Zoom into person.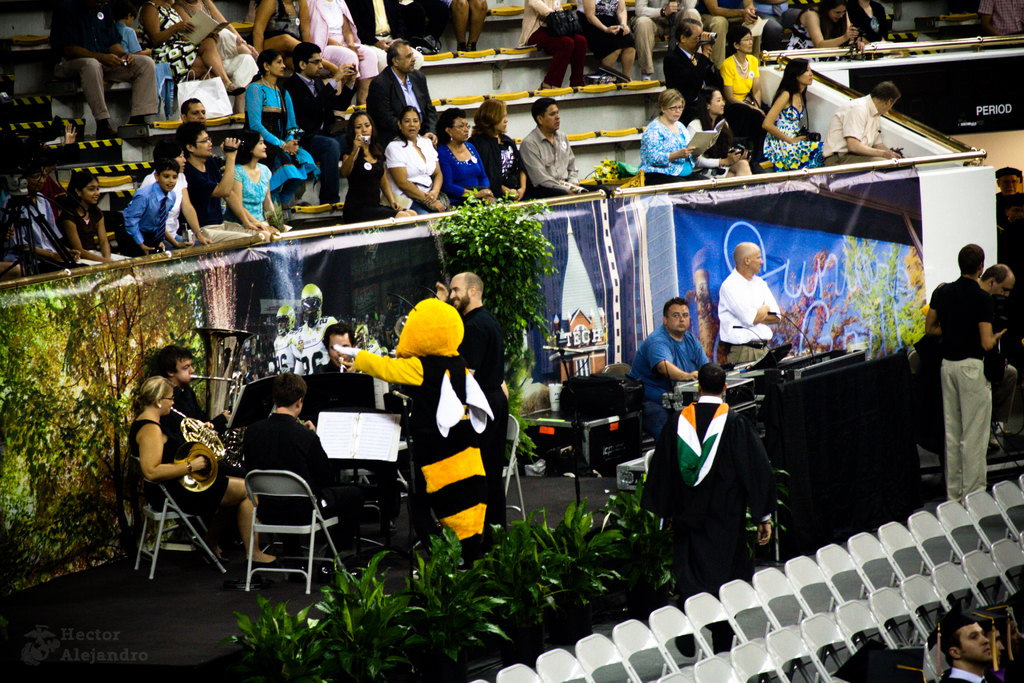
Zoom target: (715, 238, 785, 363).
